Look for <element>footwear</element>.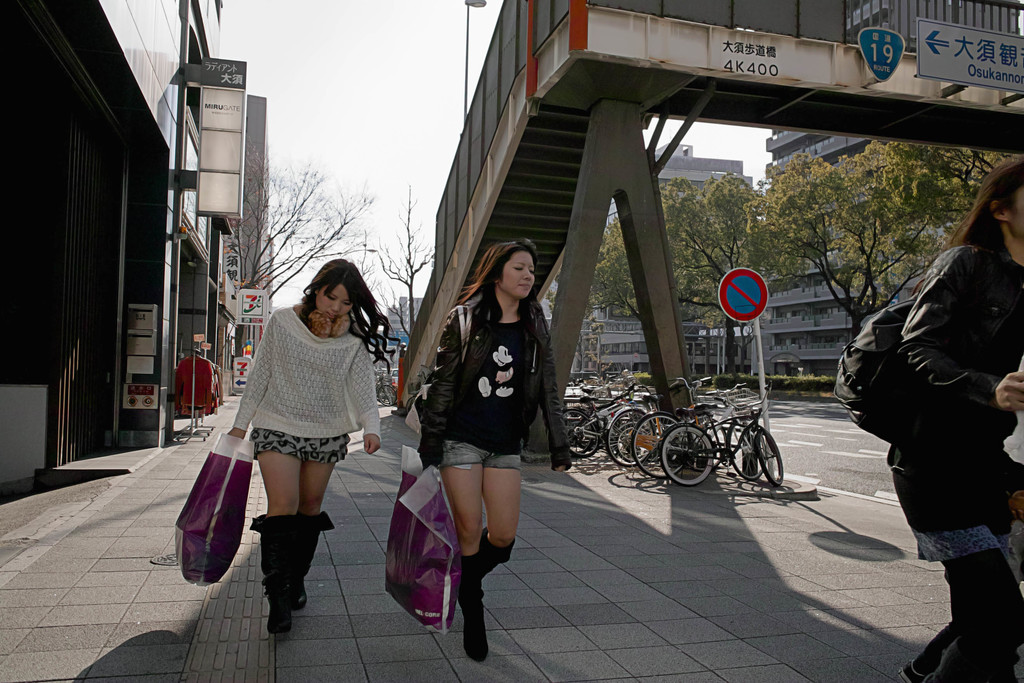
Found: <bbox>436, 573, 499, 662</bbox>.
